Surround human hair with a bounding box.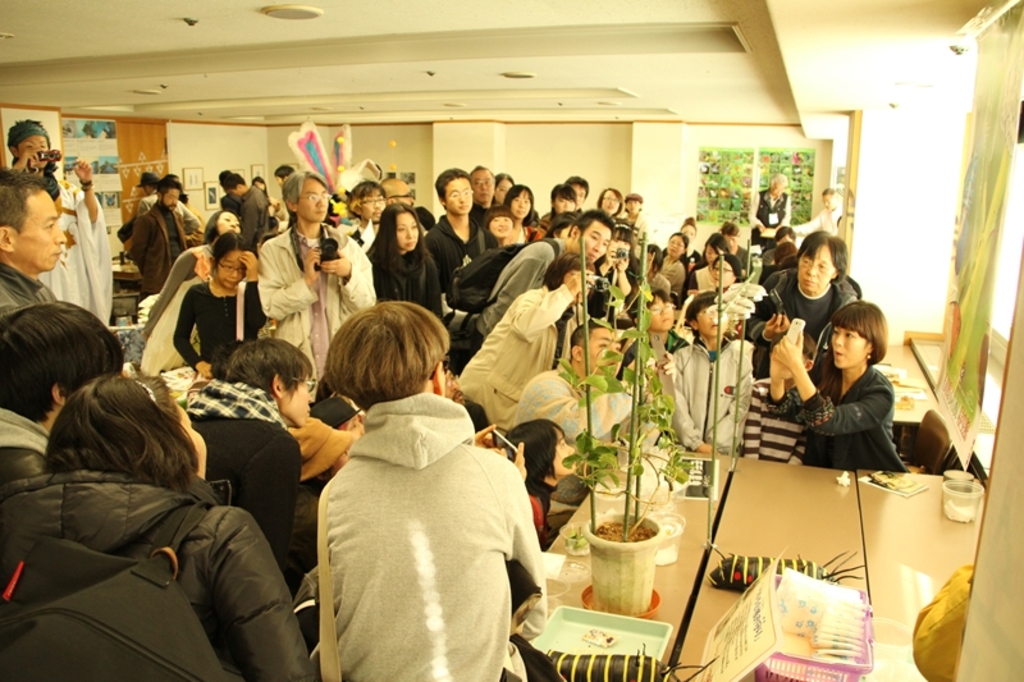
{"x1": 716, "y1": 223, "x2": 737, "y2": 246}.
